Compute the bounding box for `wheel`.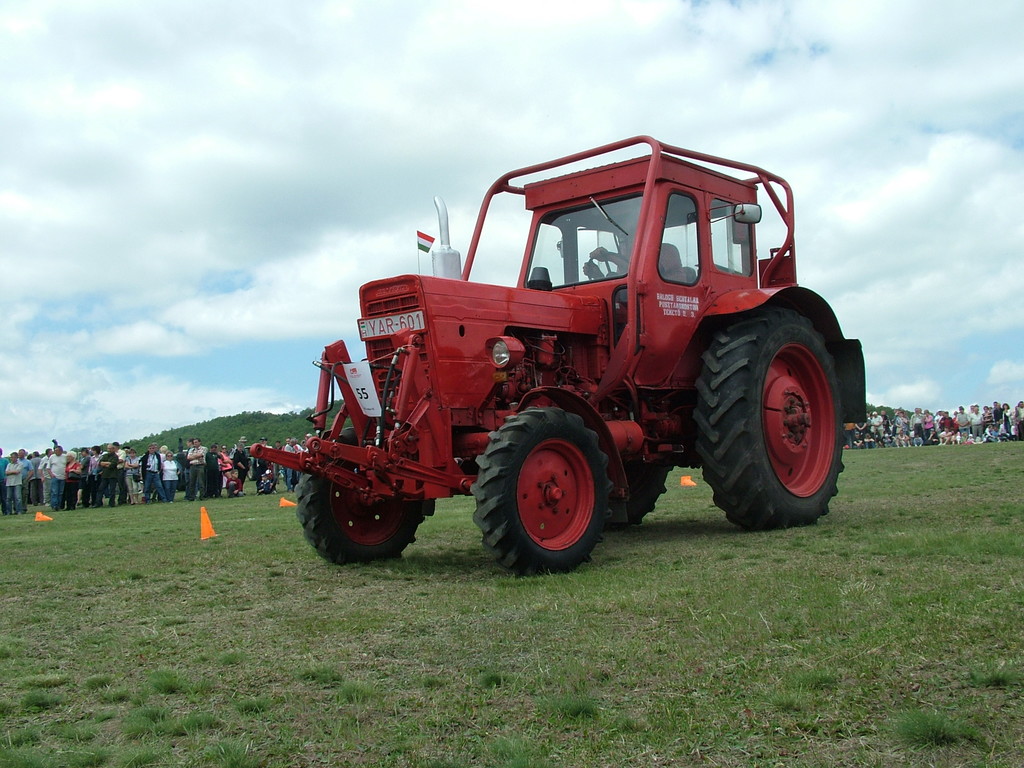
select_region(609, 454, 675, 532).
